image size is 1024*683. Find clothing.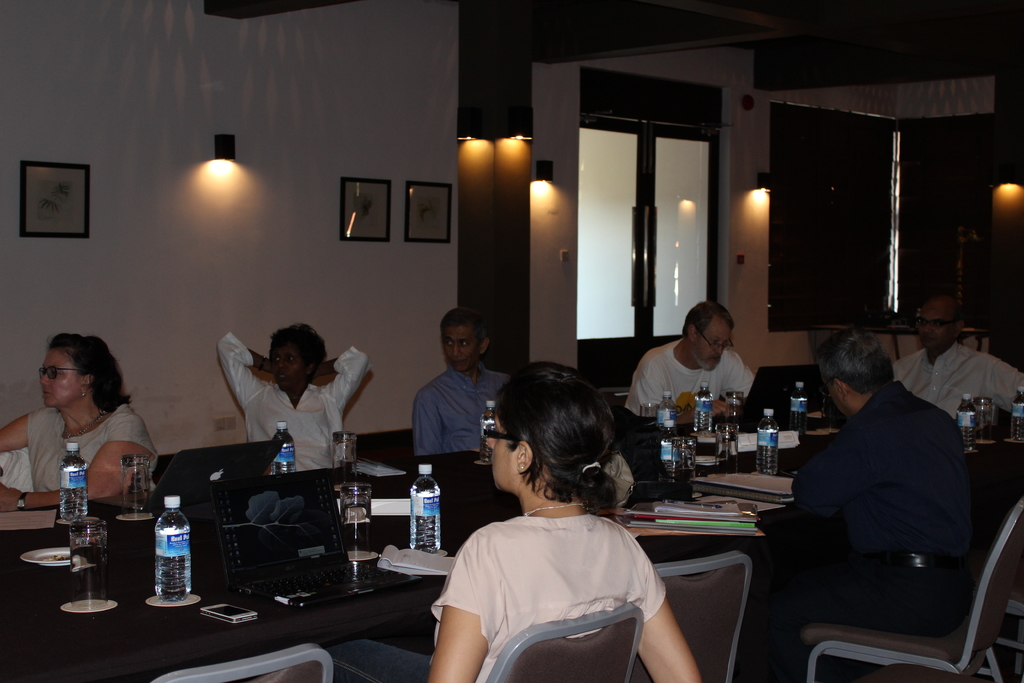
box(413, 366, 510, 452).
